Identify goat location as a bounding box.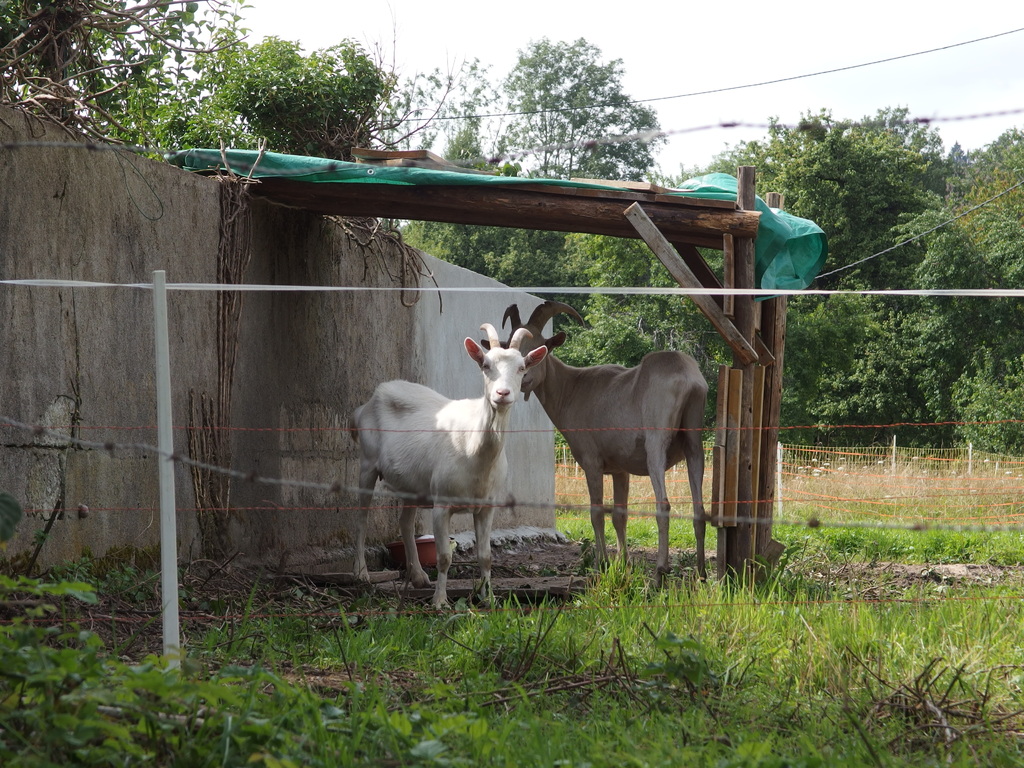
(478,299,708,595).
